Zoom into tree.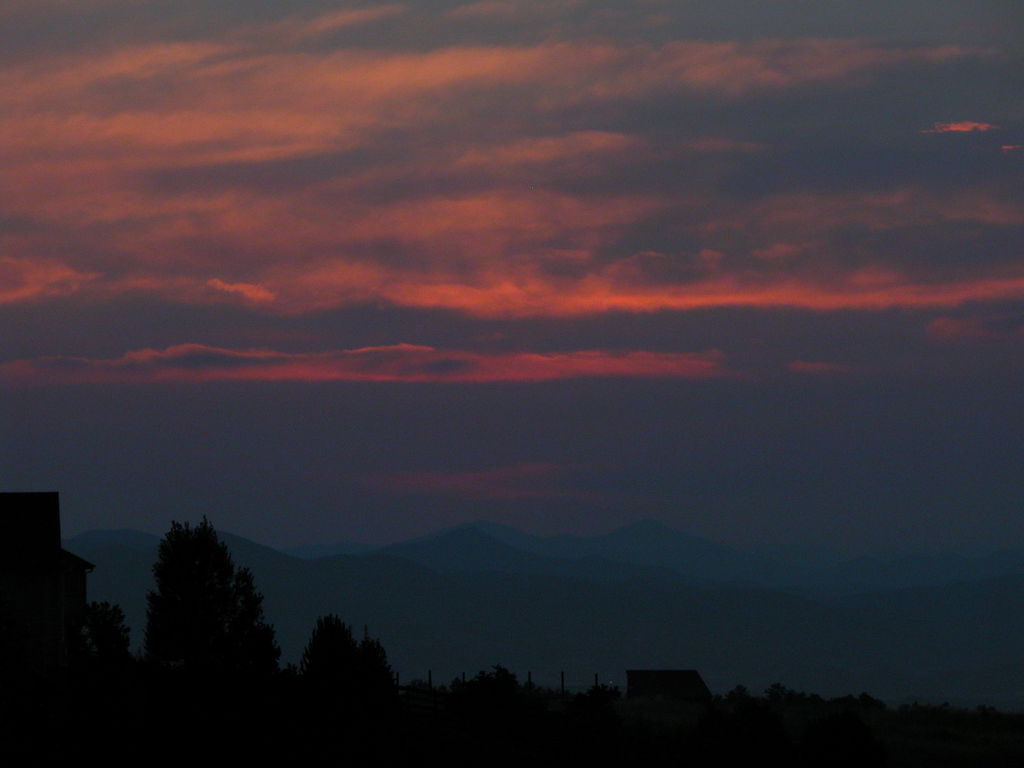
Zoom target: region(406, 659, 624, 754).
